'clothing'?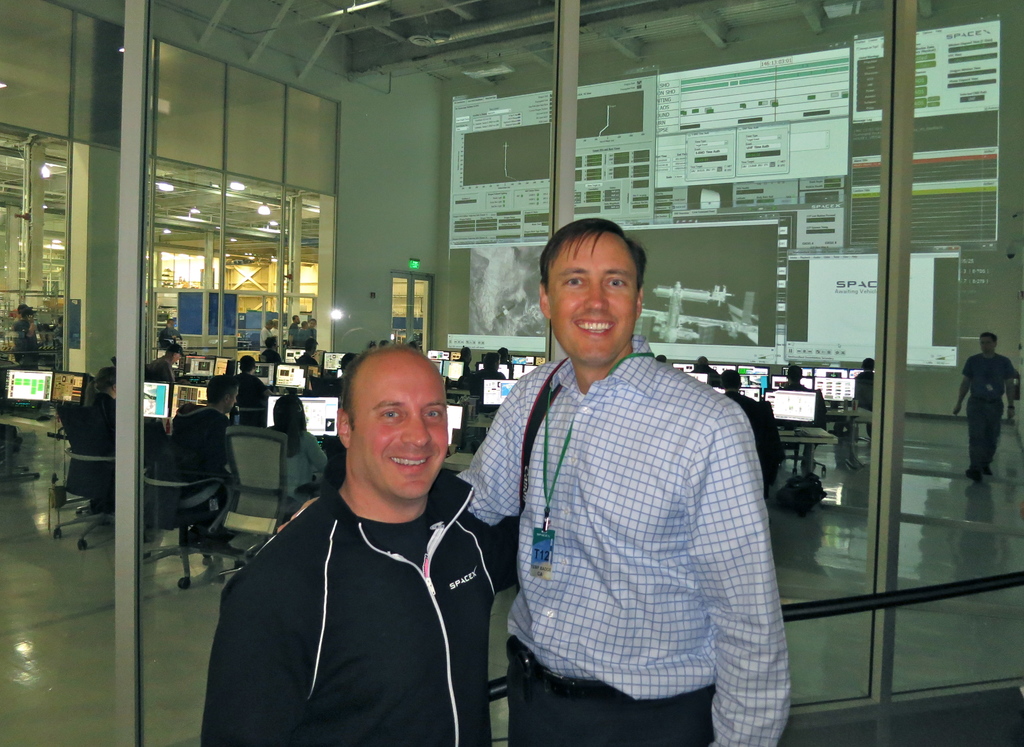
[724, 391, 776, 492]
